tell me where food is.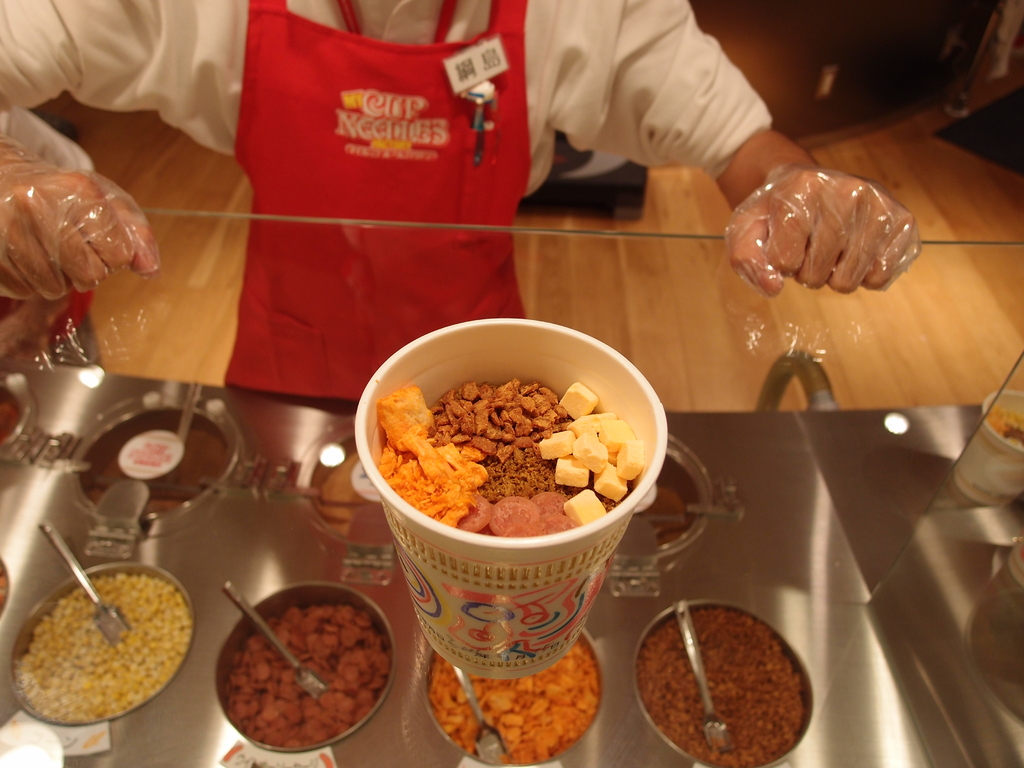
food is at [428, 640, 599, 764].
